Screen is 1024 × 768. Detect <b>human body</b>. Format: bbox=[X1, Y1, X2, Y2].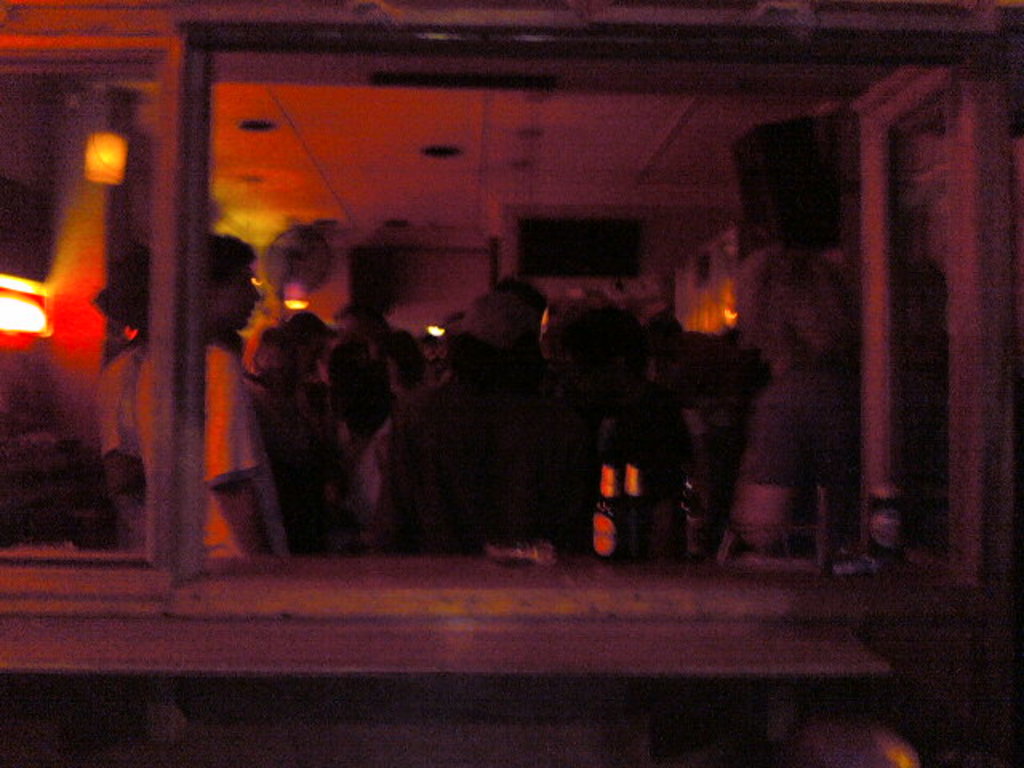
bbox=[582, 310, 686, 546].
